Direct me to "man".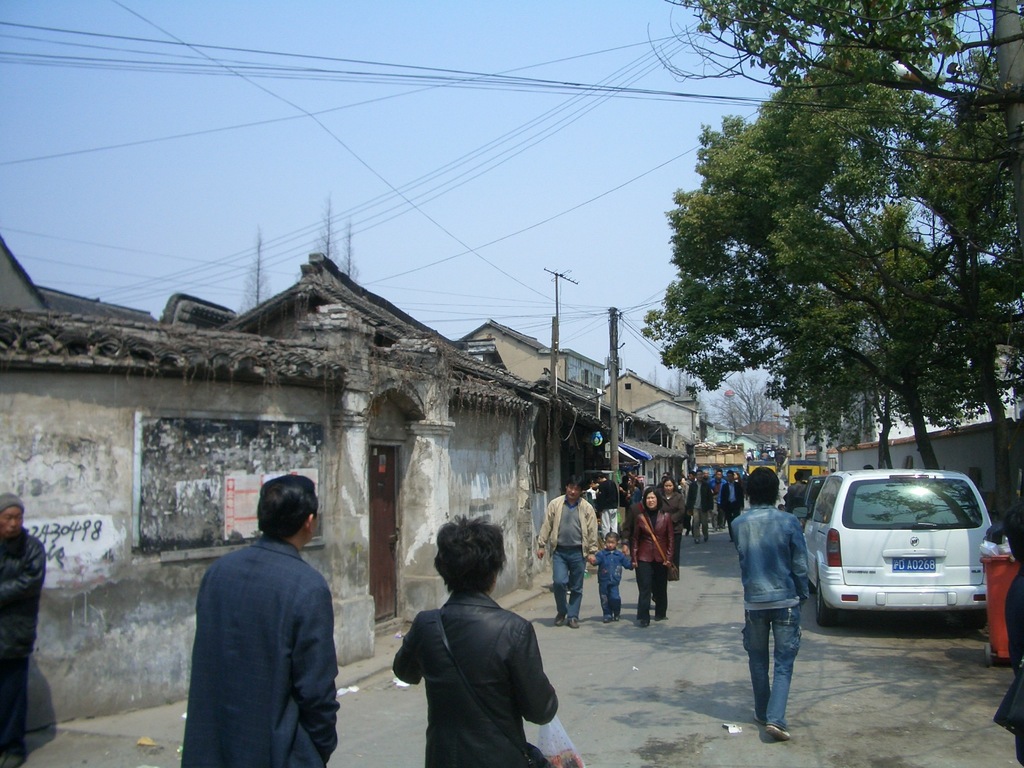
Direction: 599, 476, 619, 540.
